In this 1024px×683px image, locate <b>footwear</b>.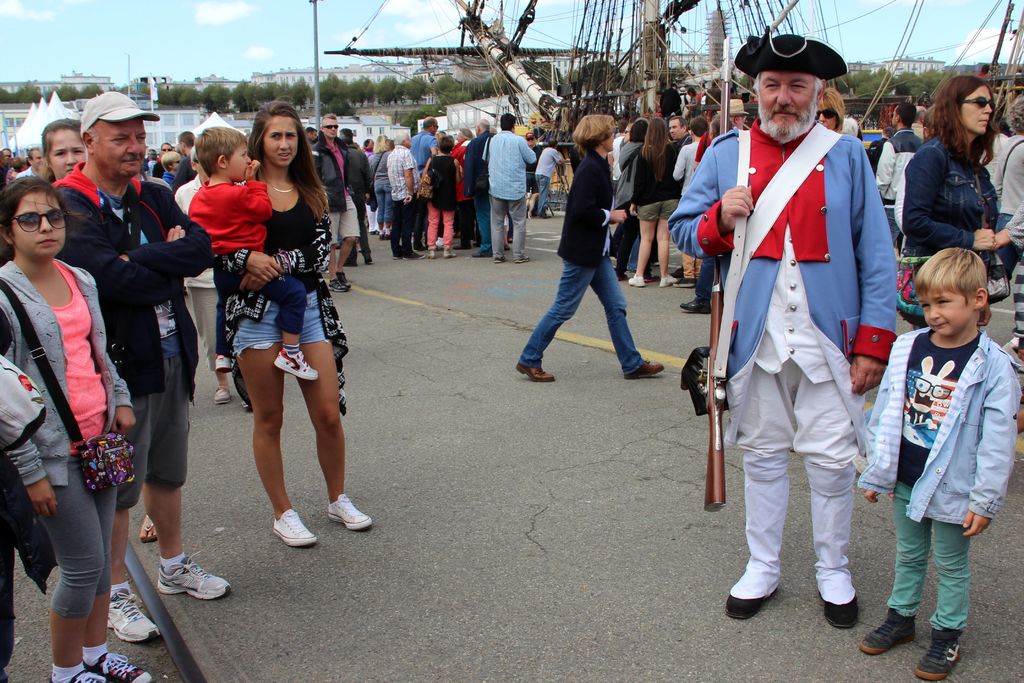
Bounding box: (x1=658, y1=273, x2=678, y2=286).
